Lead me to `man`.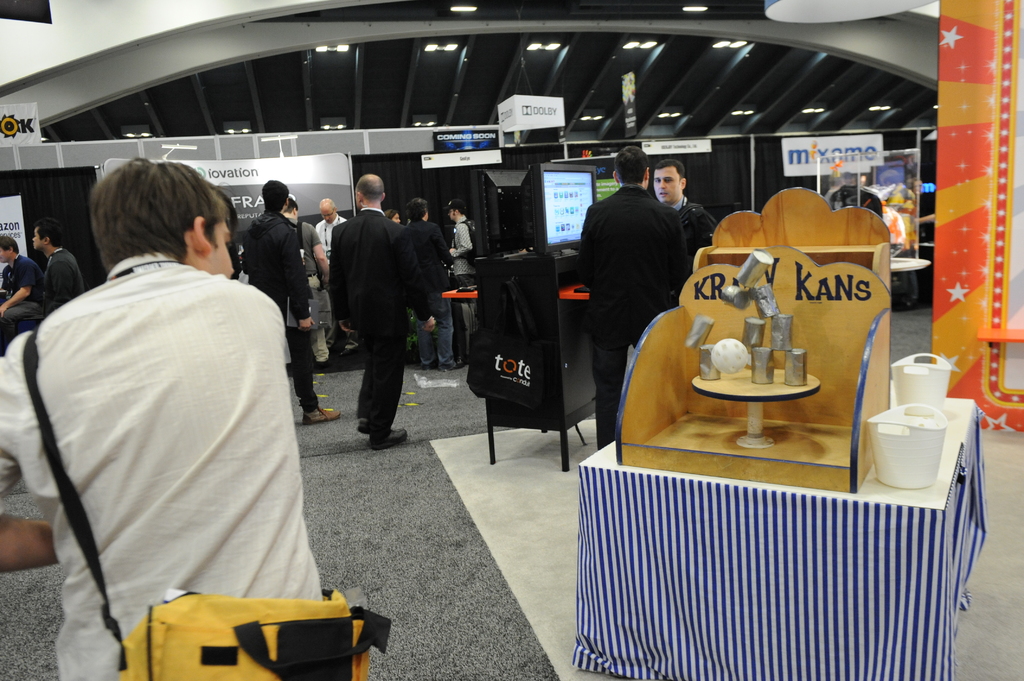
Lead to region(284, 200, 324, 369).
